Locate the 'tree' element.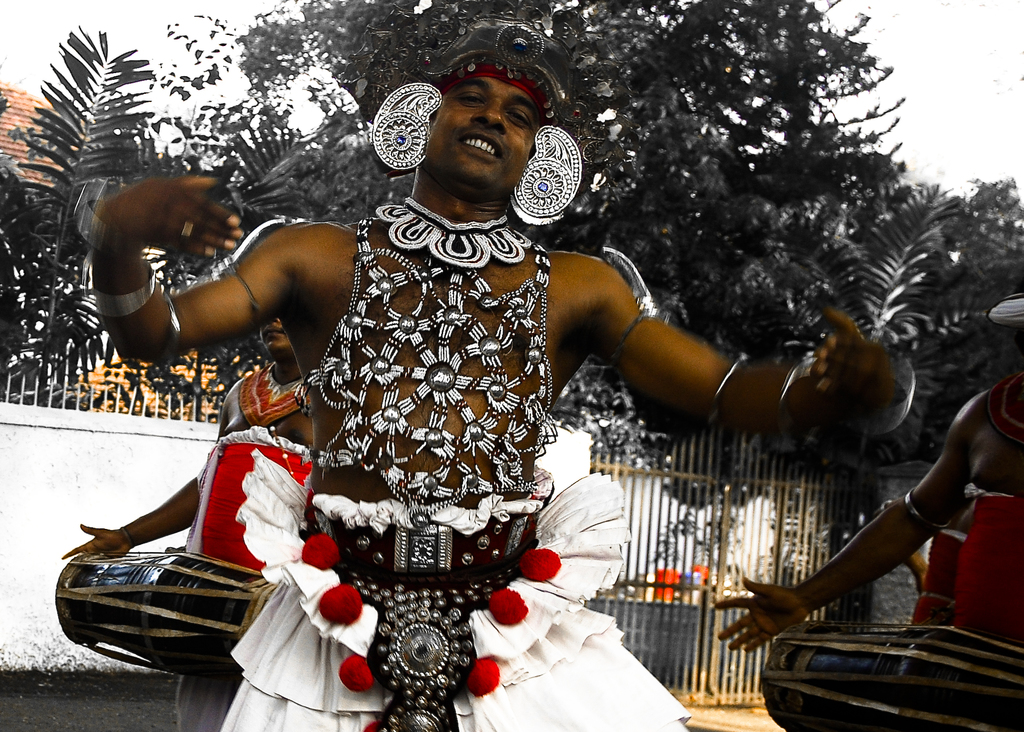
Element bbox: x1=152, y1=0, x2=963, y2=354.
